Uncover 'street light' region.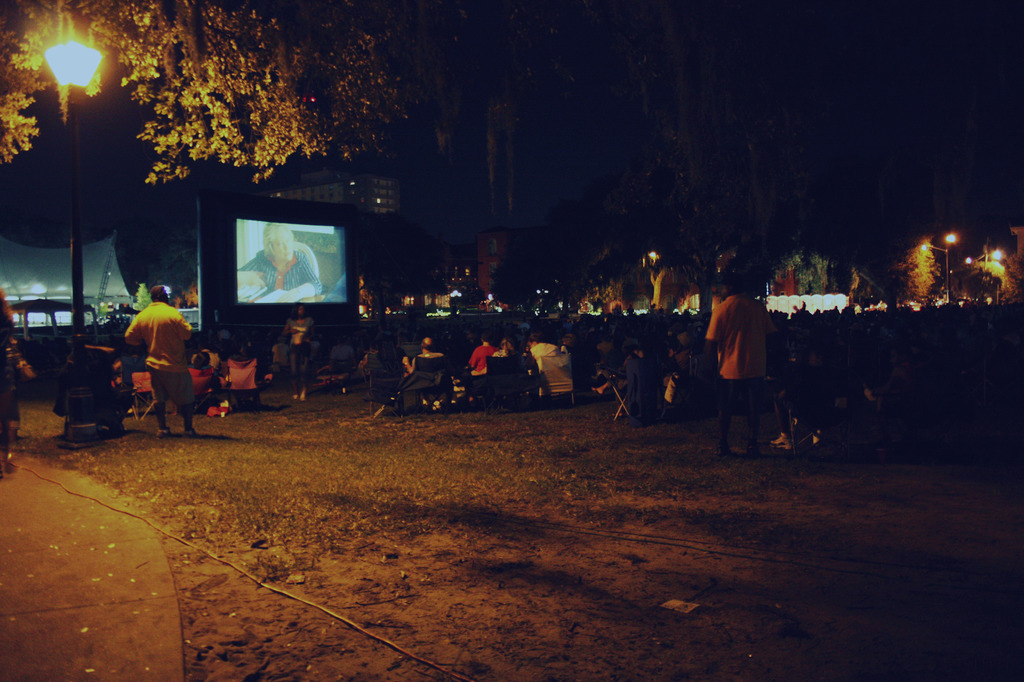
Uncovered: {"left": 963, "top": 250, "right": 1007, "bottom": 299}.
